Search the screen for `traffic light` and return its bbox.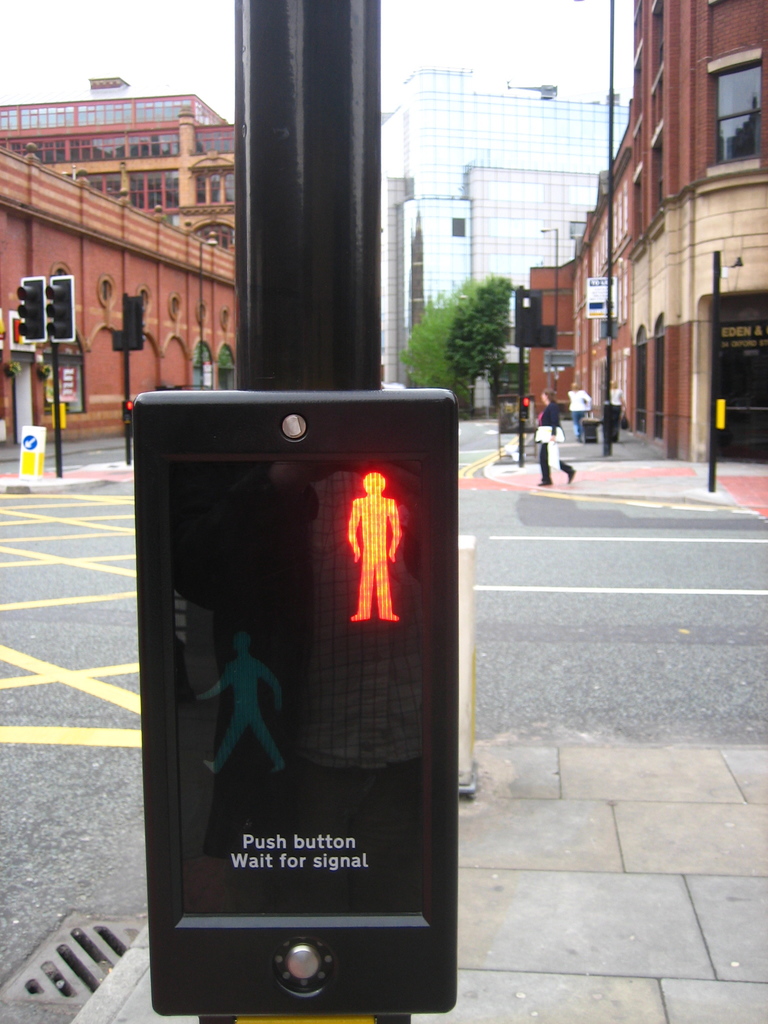
Found: bbox=(45, 269, 77, 340).
